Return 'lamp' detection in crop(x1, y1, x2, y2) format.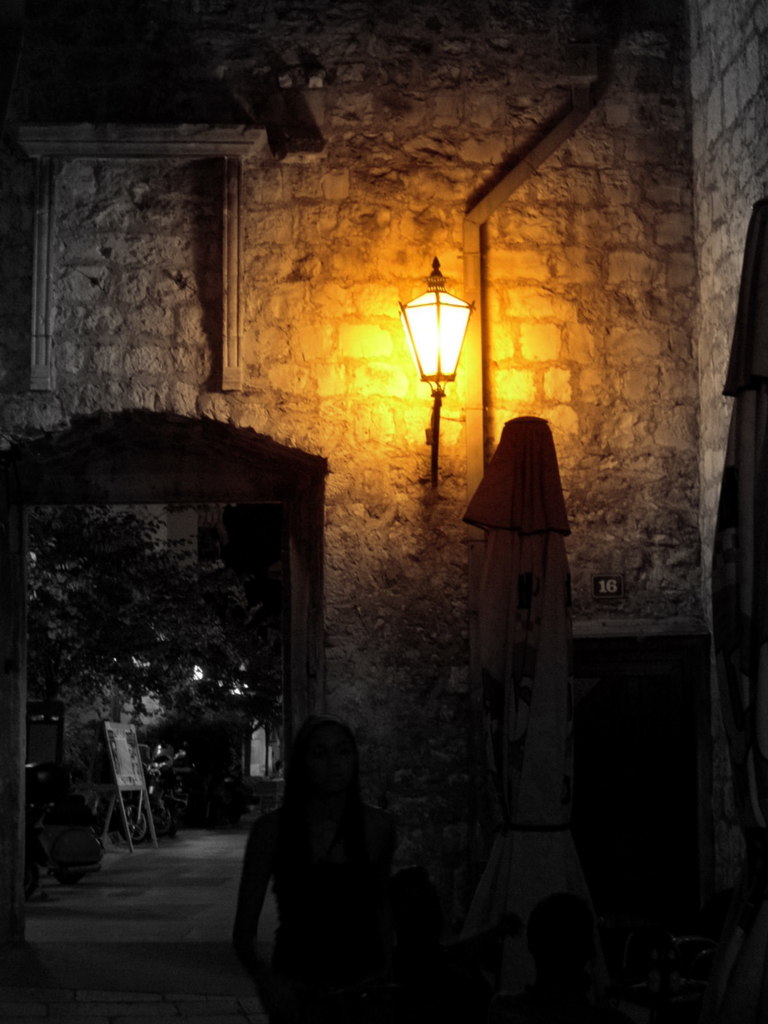
crop(396, 249, 470, 470).
